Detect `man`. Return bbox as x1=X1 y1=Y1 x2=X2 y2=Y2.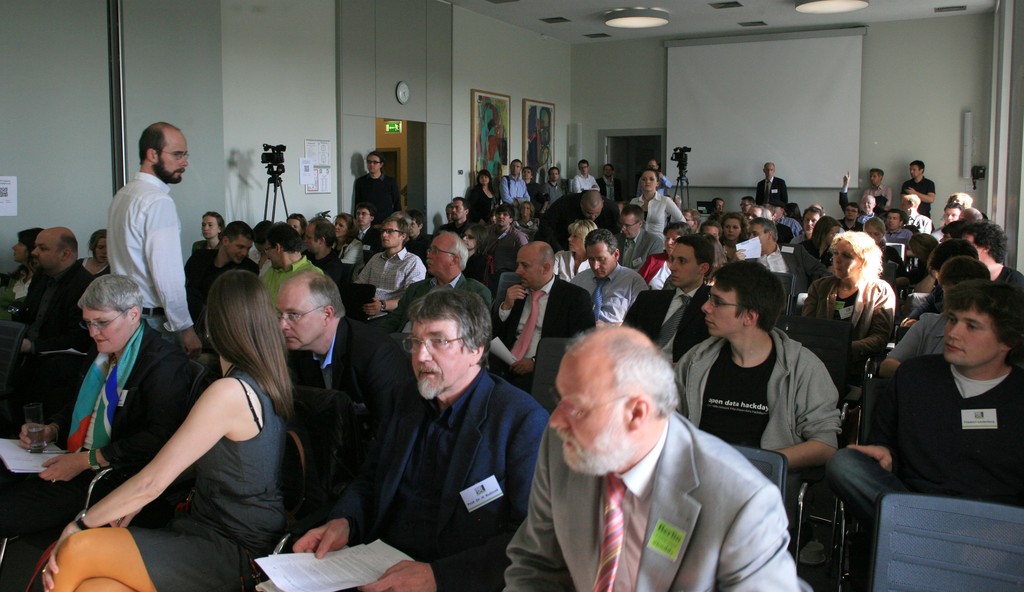
x1=671 y1=259 x2=845 y2=543.
